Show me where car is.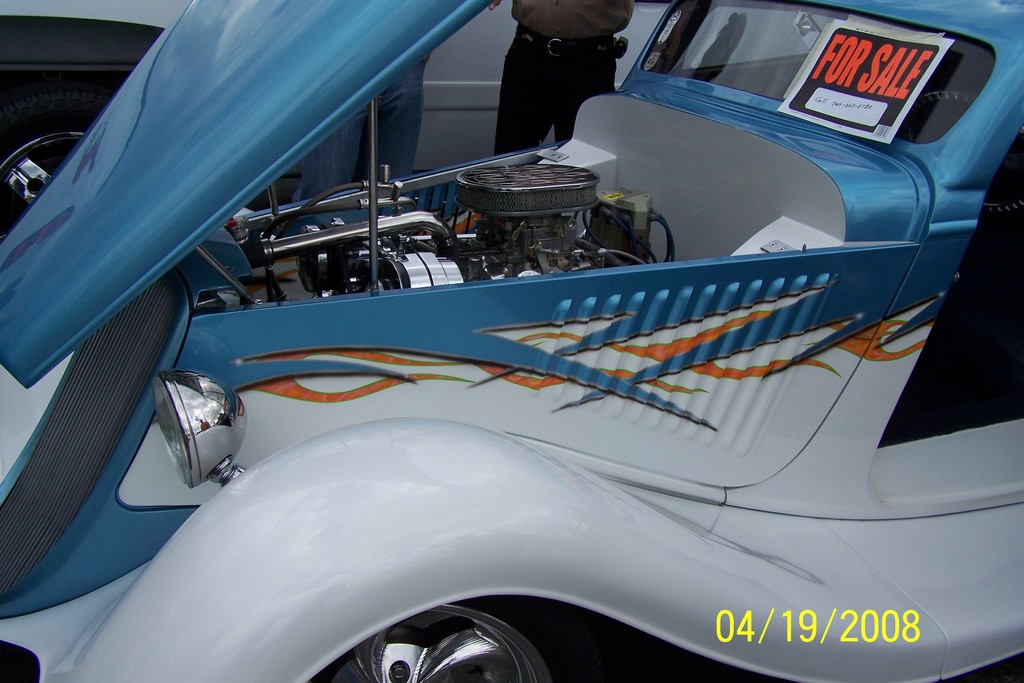
car is at bbox=[0, 0, 1023, 682].
